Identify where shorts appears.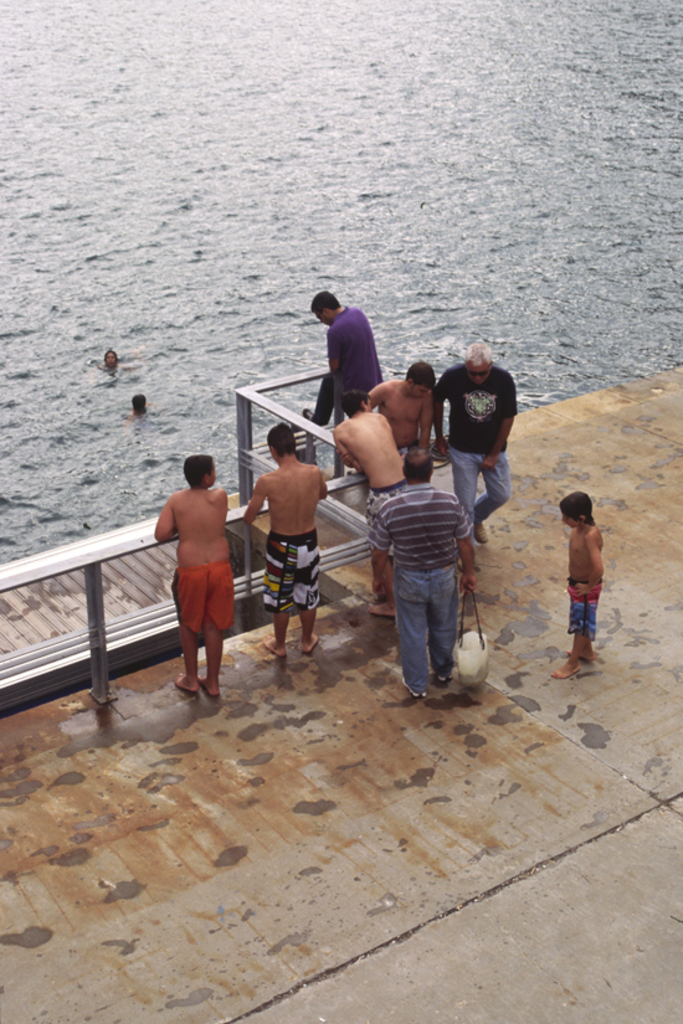
Appears at 170 560 233 632.
